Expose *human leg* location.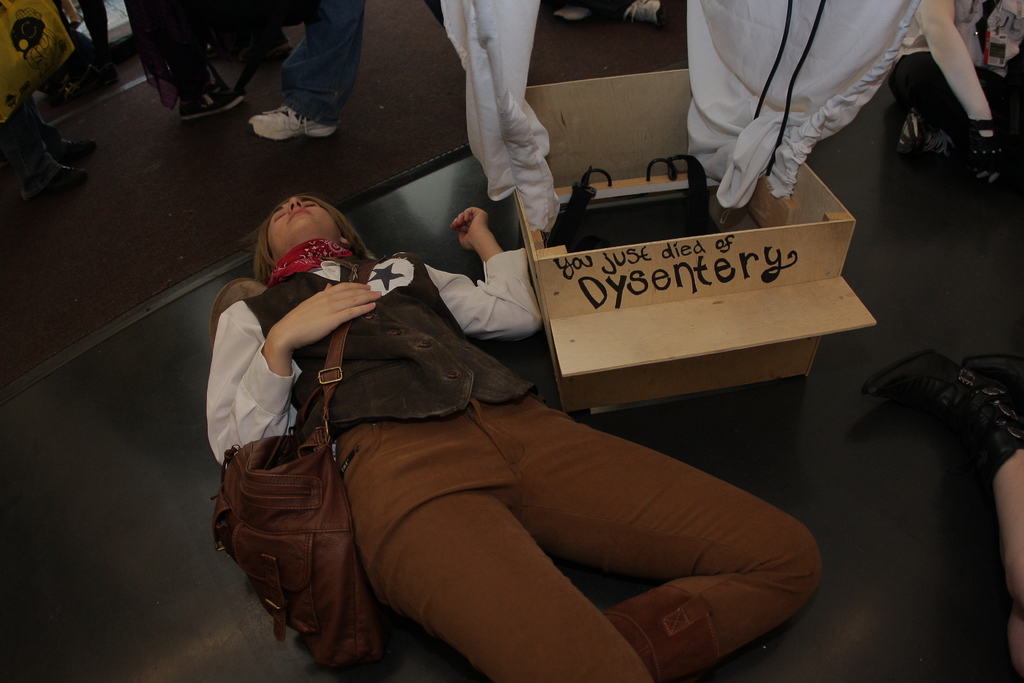
Exposed at rect(369, 424, 653, 682).
